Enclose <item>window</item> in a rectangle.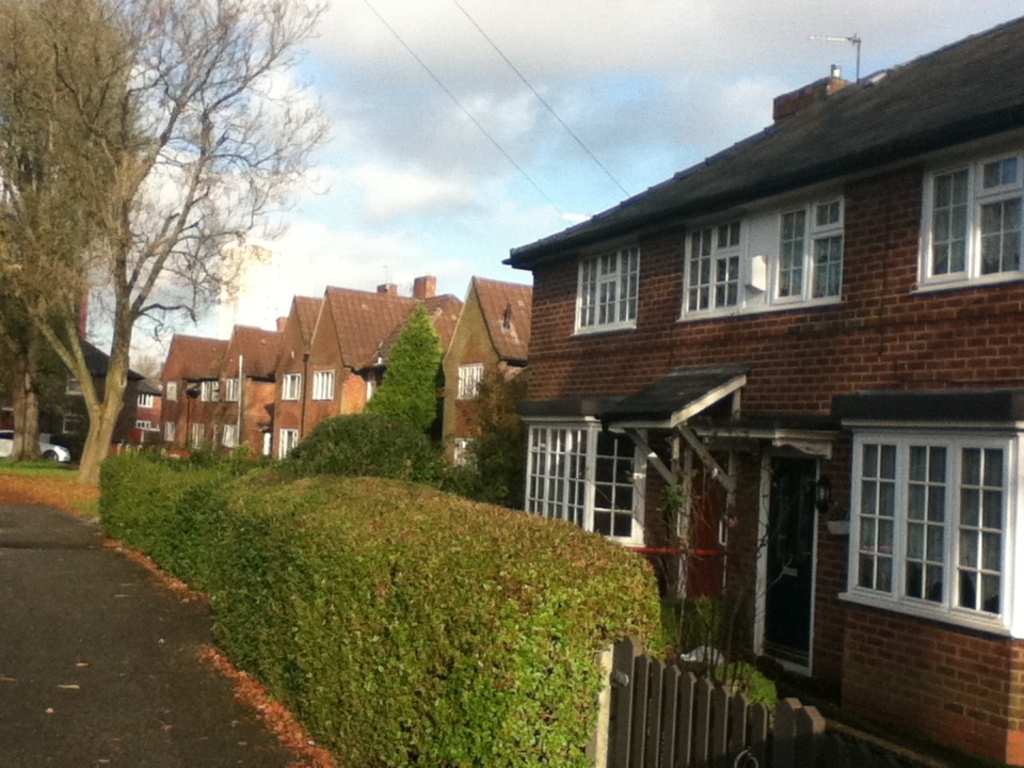
909, 142, 1023, 295.
